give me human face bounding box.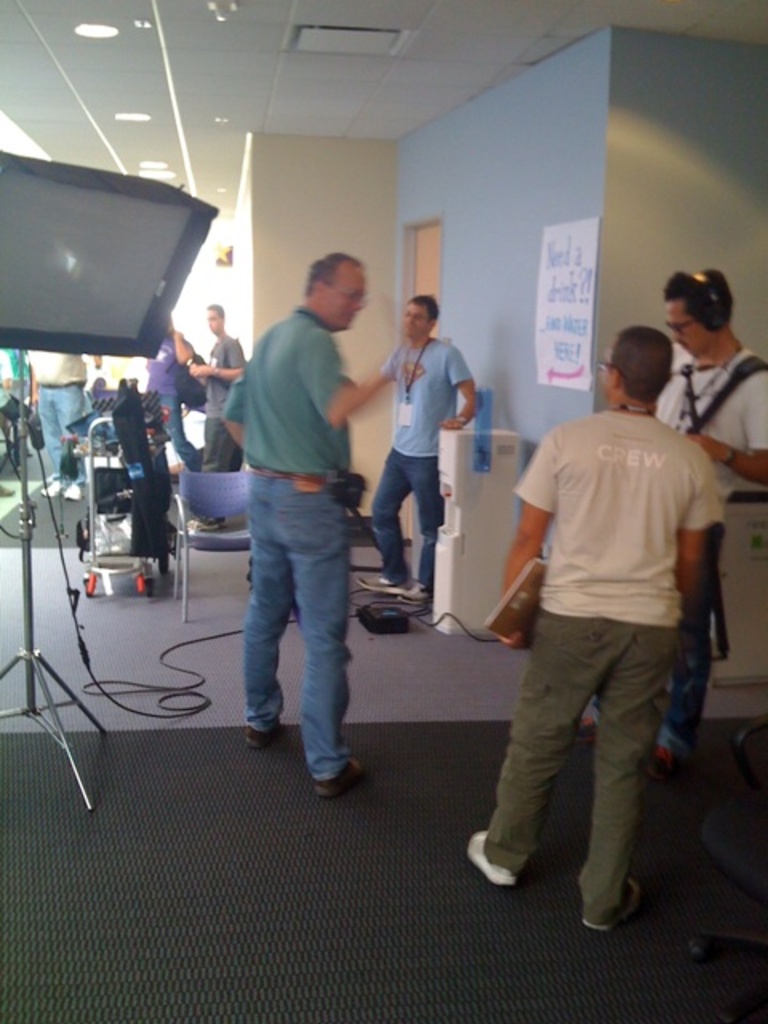
left=203, top=310, right=222, bottom=333.
